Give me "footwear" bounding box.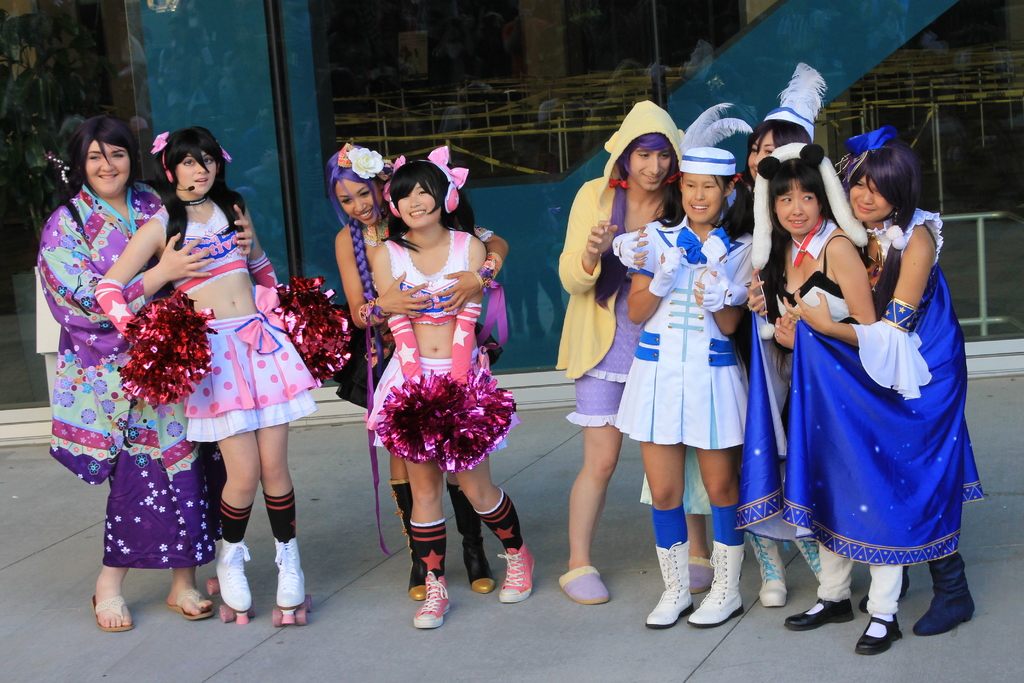
select_region(785, 597, 858, 630).
